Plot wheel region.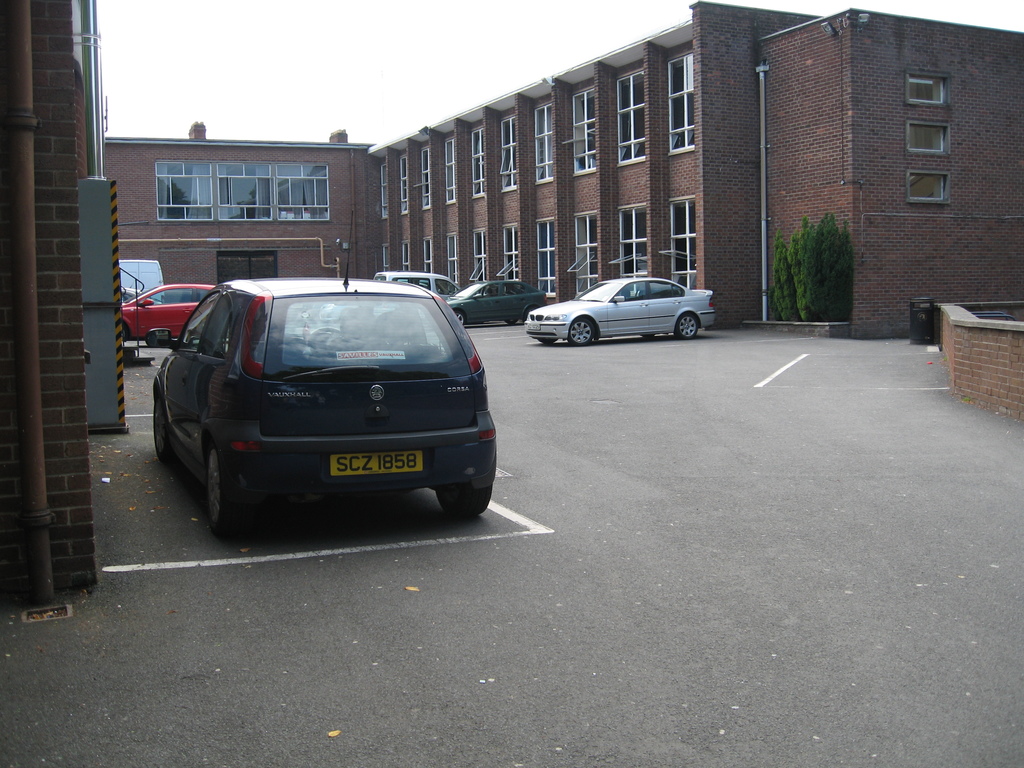
Plotted at rect(304, 323, 350, 349).
